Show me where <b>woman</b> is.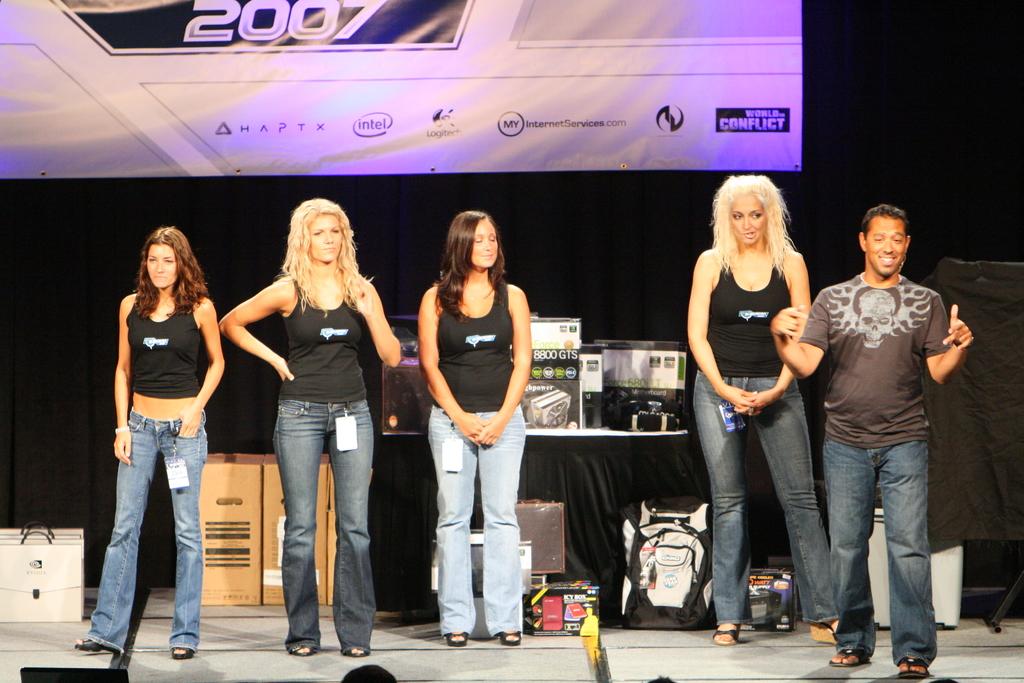
<b>woman</b> is at <box>72,226,227,664</box>.
